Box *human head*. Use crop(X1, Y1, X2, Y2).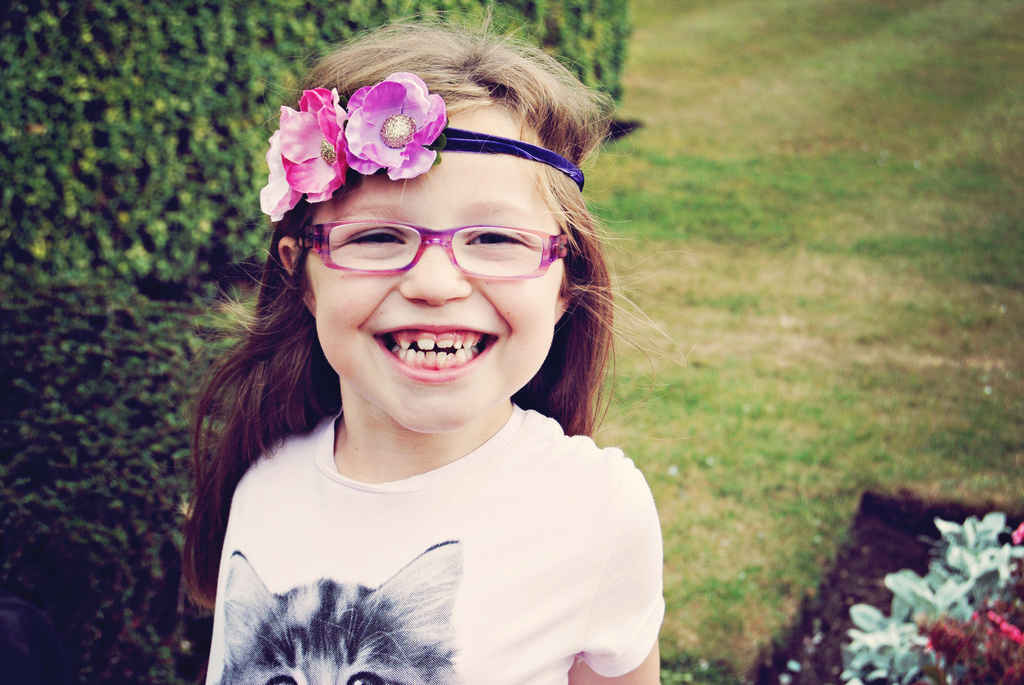
crop(268, 58, 602, 418).
